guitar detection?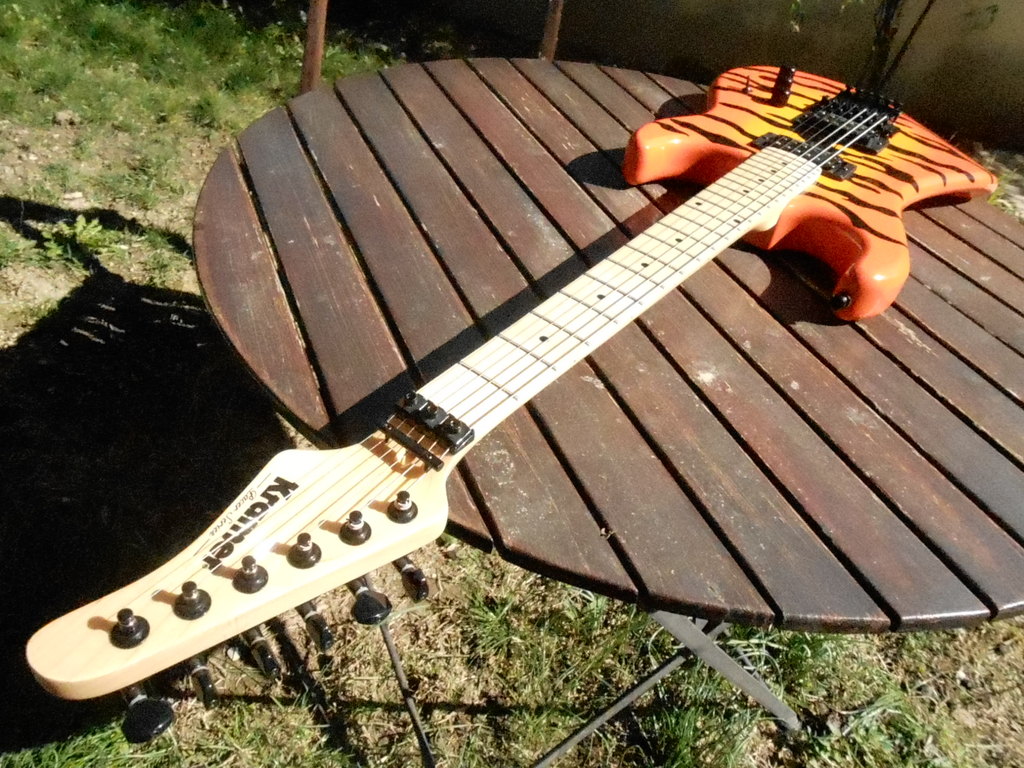
detection(76, 0, 1023, 767)
